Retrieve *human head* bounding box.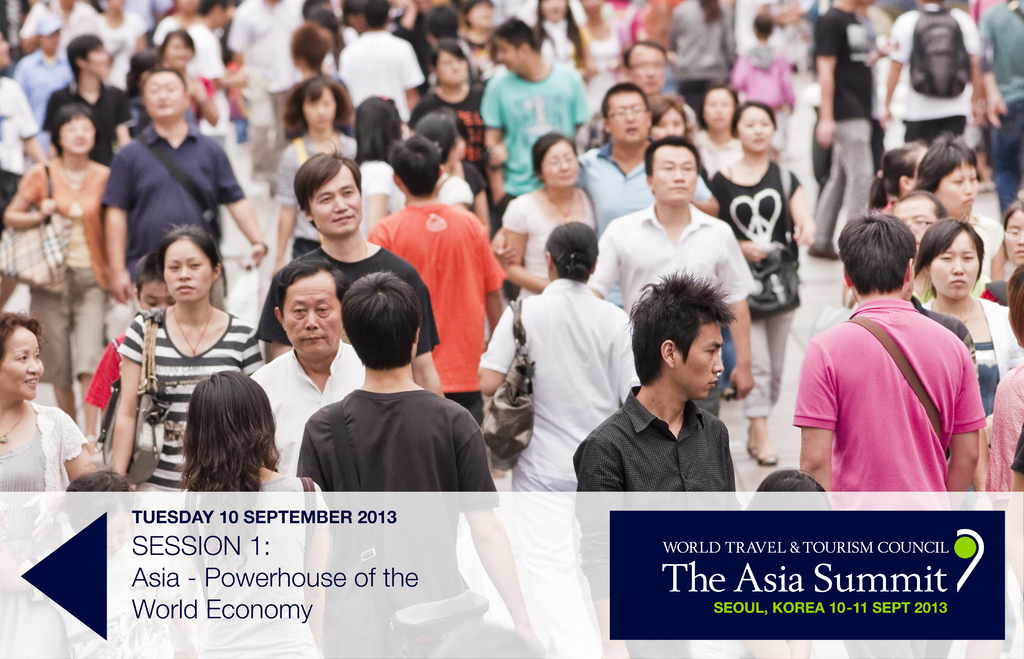
Bounding box: rect(364, 1, 396, 30).
